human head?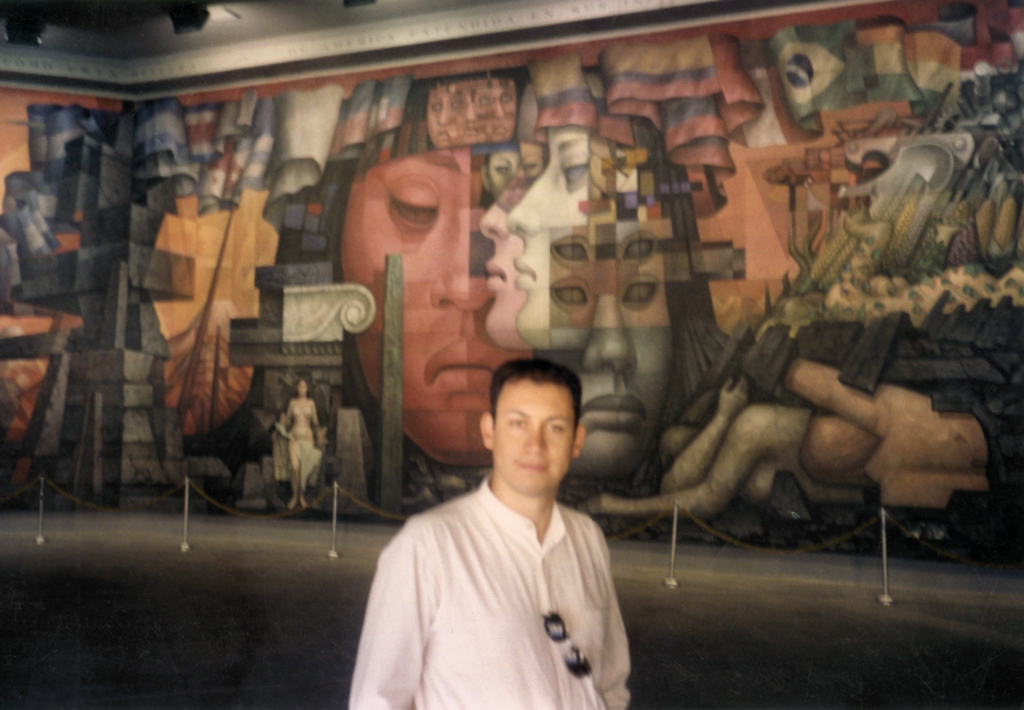
region(295, 378, 307, 397)
